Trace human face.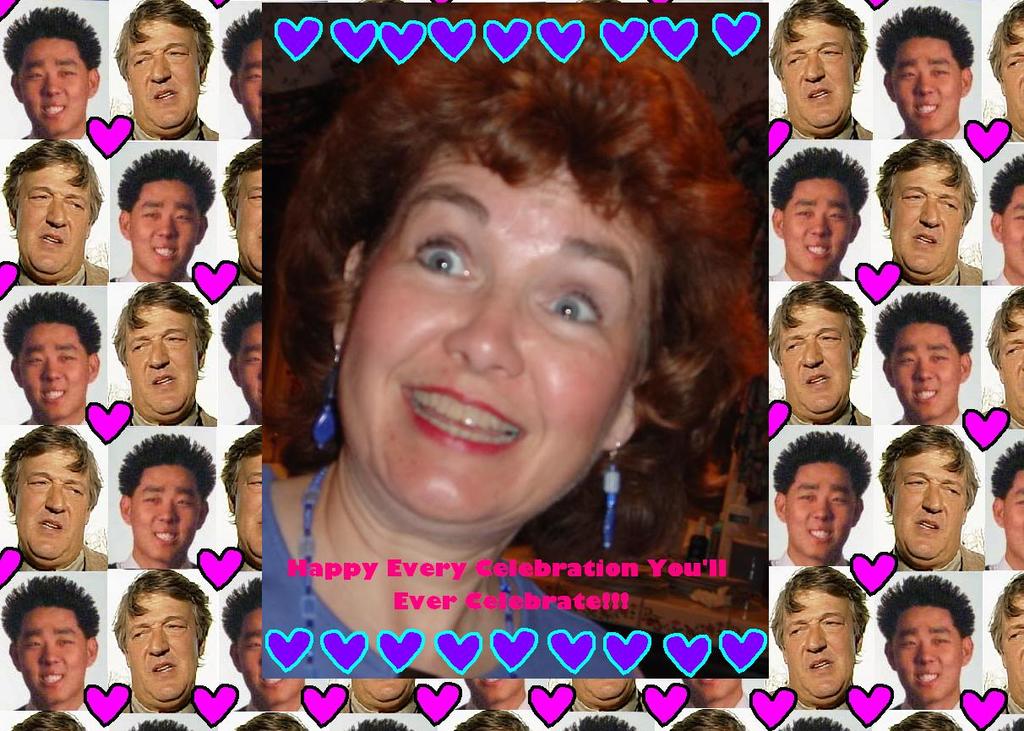
Traced to bbox=[894, 449, 963, 548].
